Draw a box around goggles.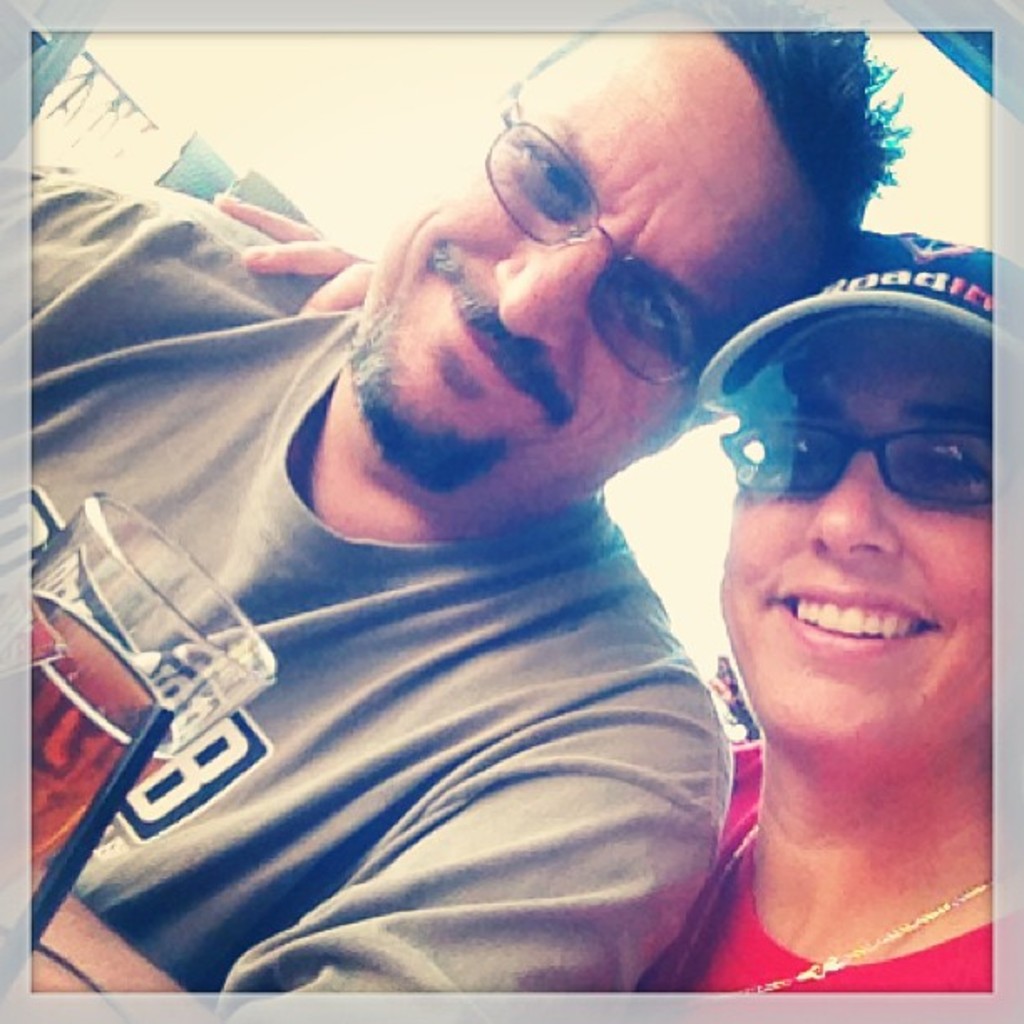
box(721, 410, 997, 504).
